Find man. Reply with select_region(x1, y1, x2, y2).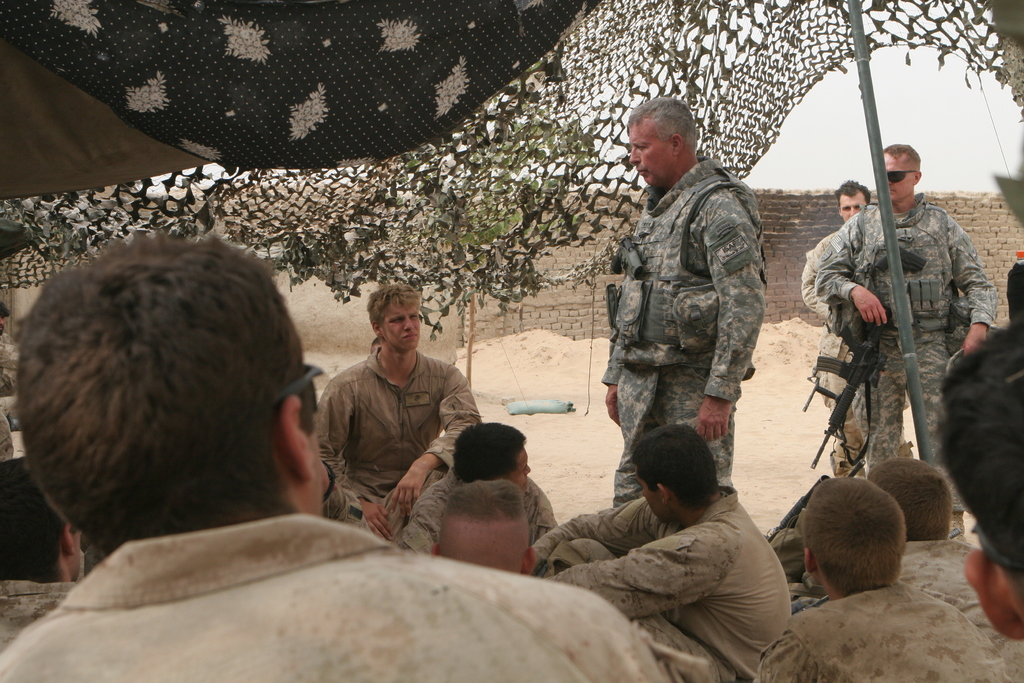
select_region(0, 458, 85, 655).
